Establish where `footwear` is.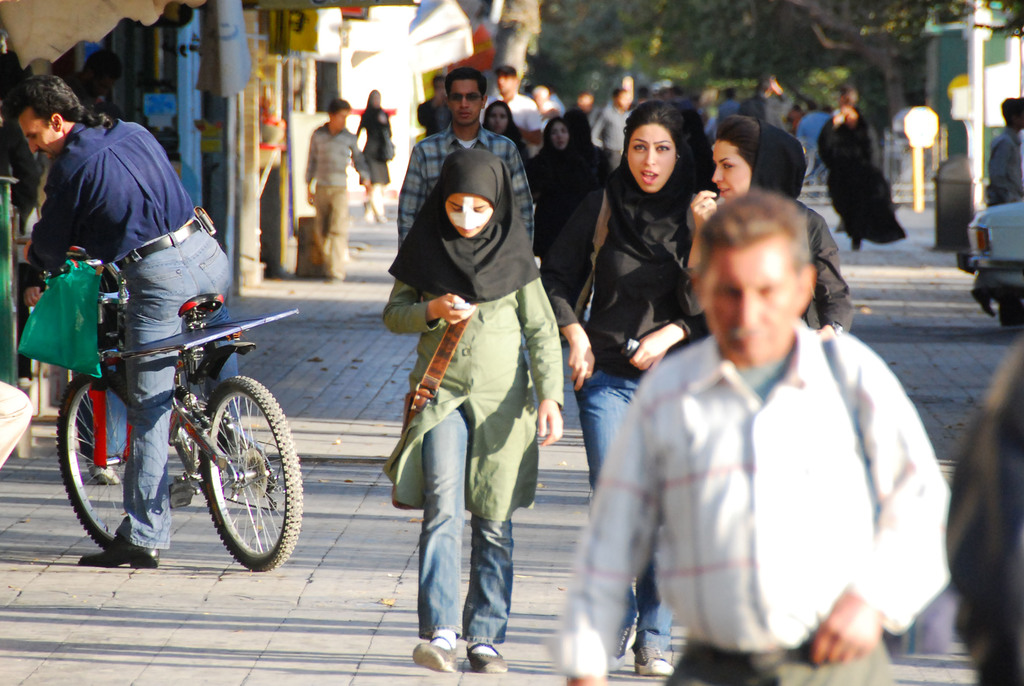
Established at bbox(76, 530, 157, 569).
